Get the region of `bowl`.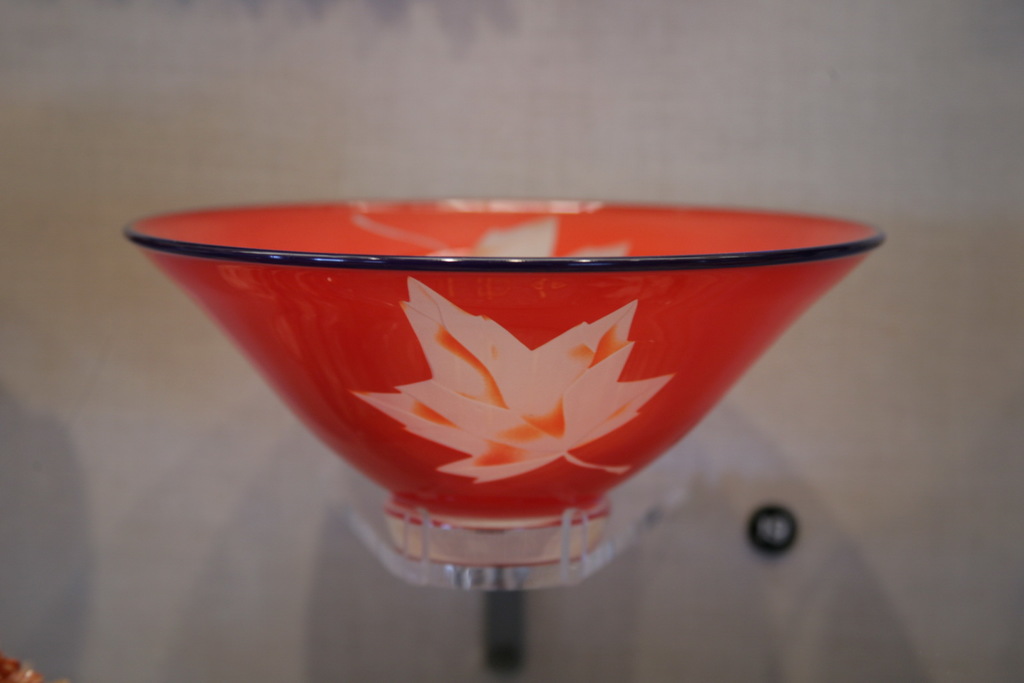
<box>152,188,891,554</box>.
